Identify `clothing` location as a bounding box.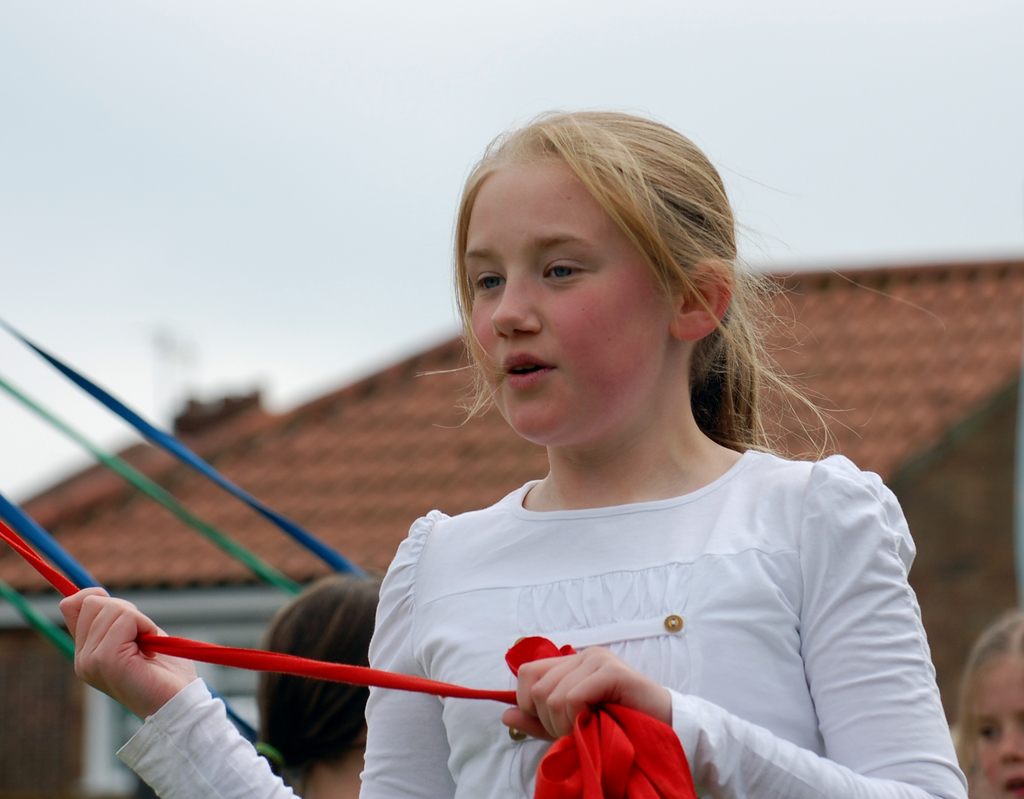
<region>115, 447, 970, 798</region>.
